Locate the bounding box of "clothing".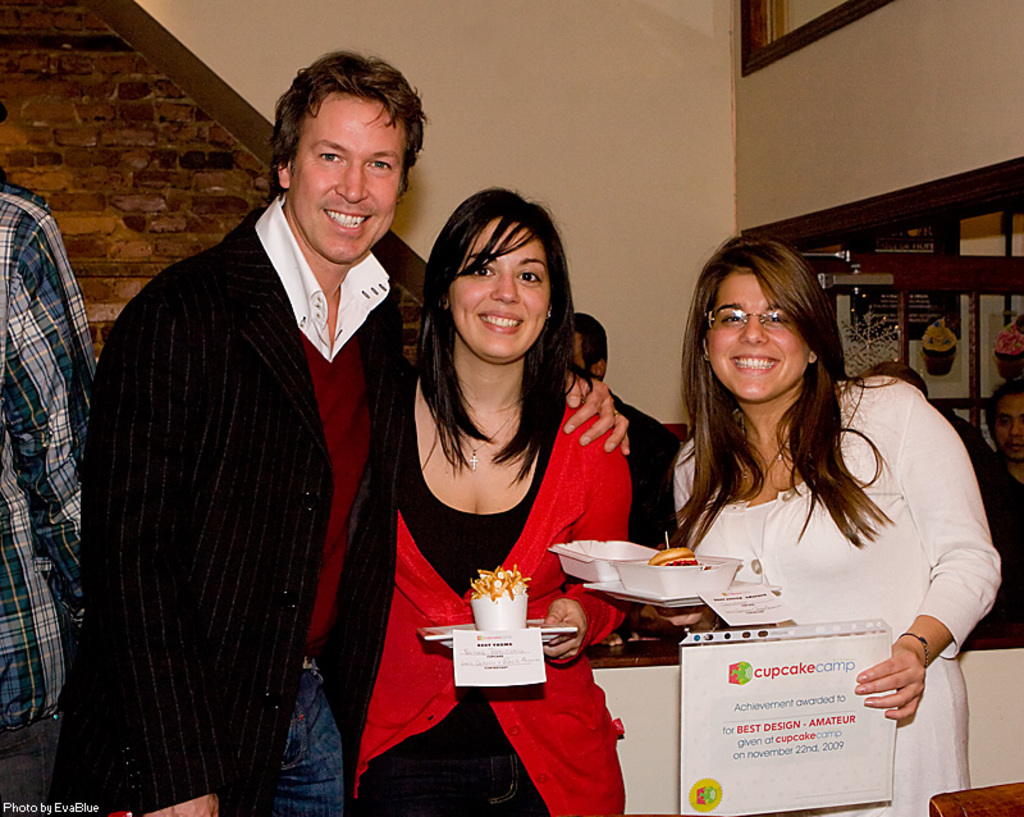
Bounding box: {"left": 672, "top": 371, "right": 1001, "bottom": 816}.
